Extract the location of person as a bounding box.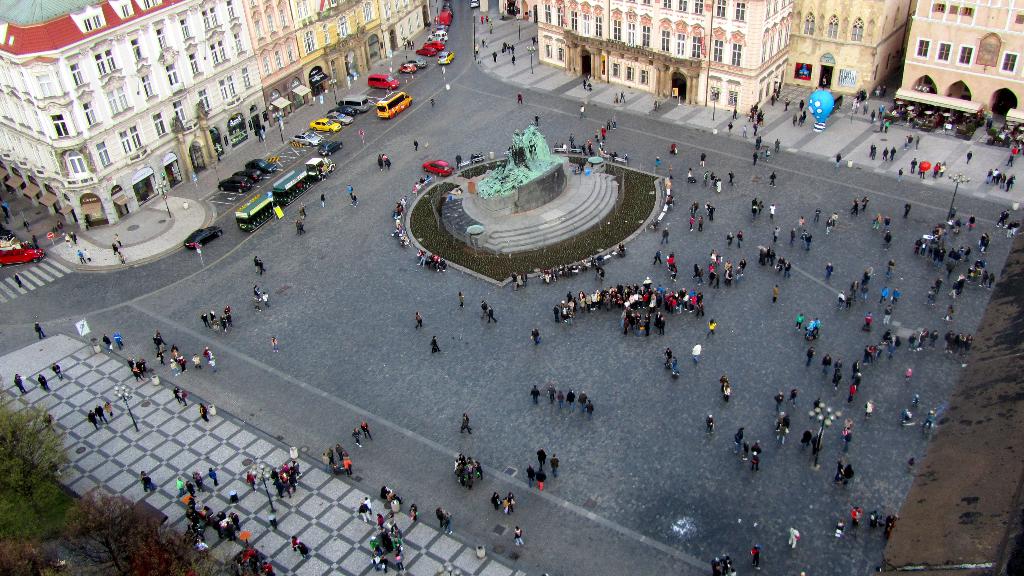
794:391:796:401.
